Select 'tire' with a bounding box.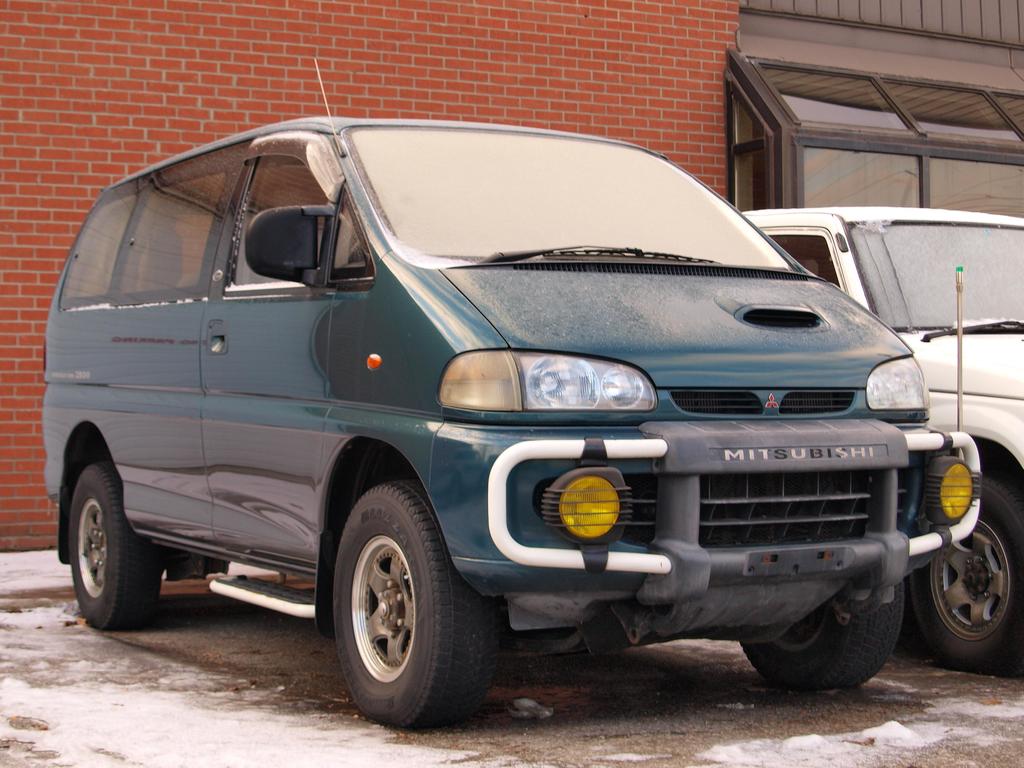
{"x1": 906, "y1": 474, "x2": 1023, "y2": 668}.
